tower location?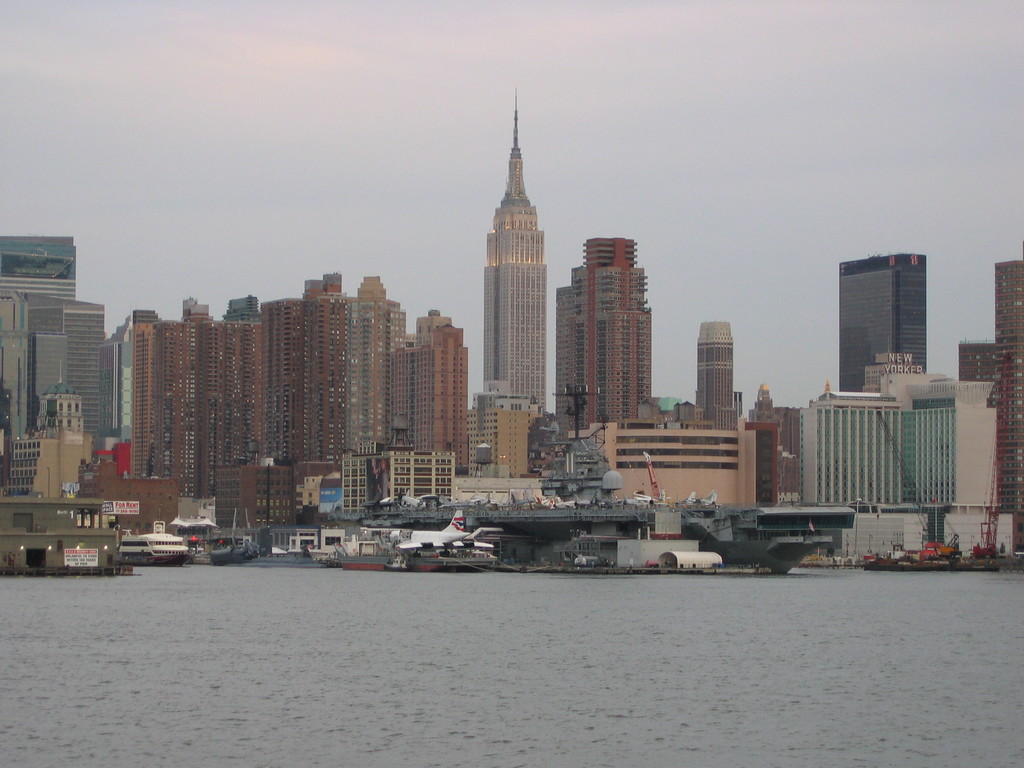
{"x1": 686, "y1": 326, "x2": 738, "y2": 430}
